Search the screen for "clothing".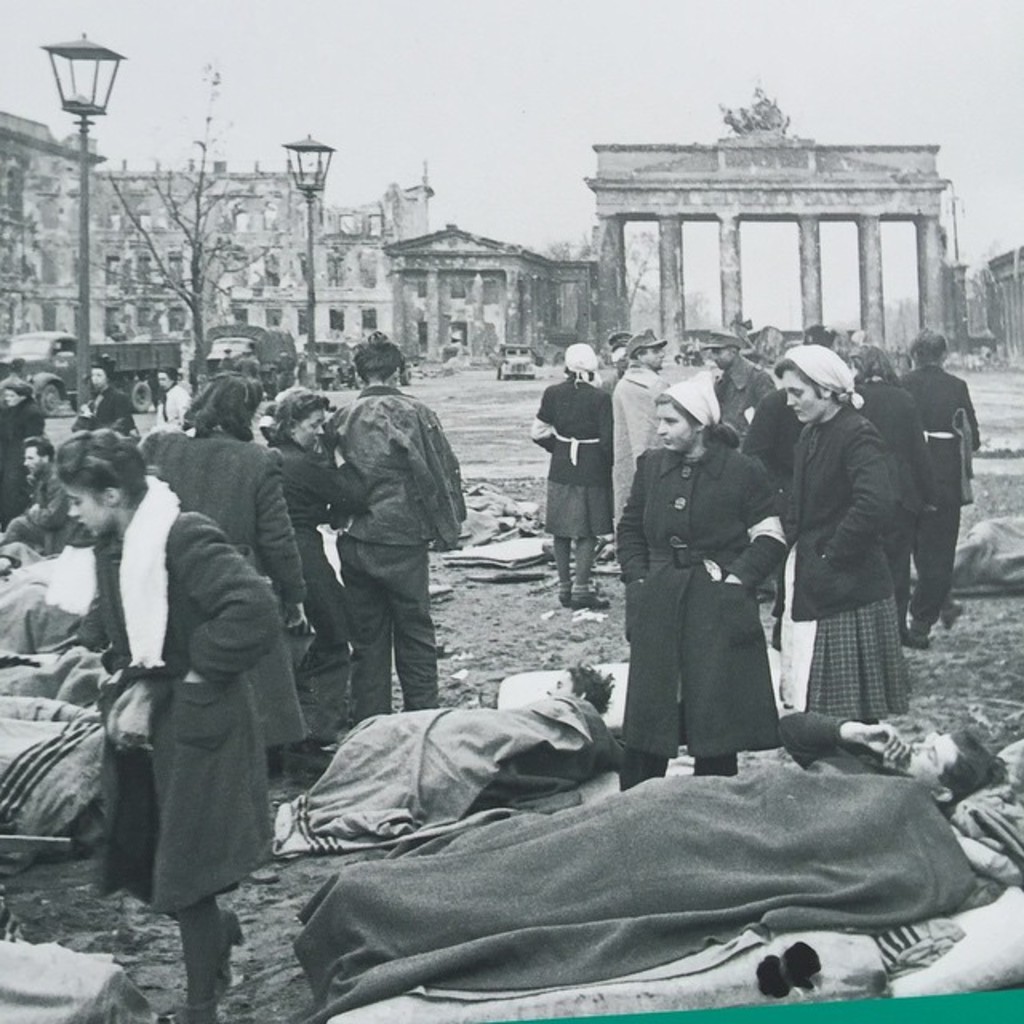
Found at crop(725, 365, 773, 440).
